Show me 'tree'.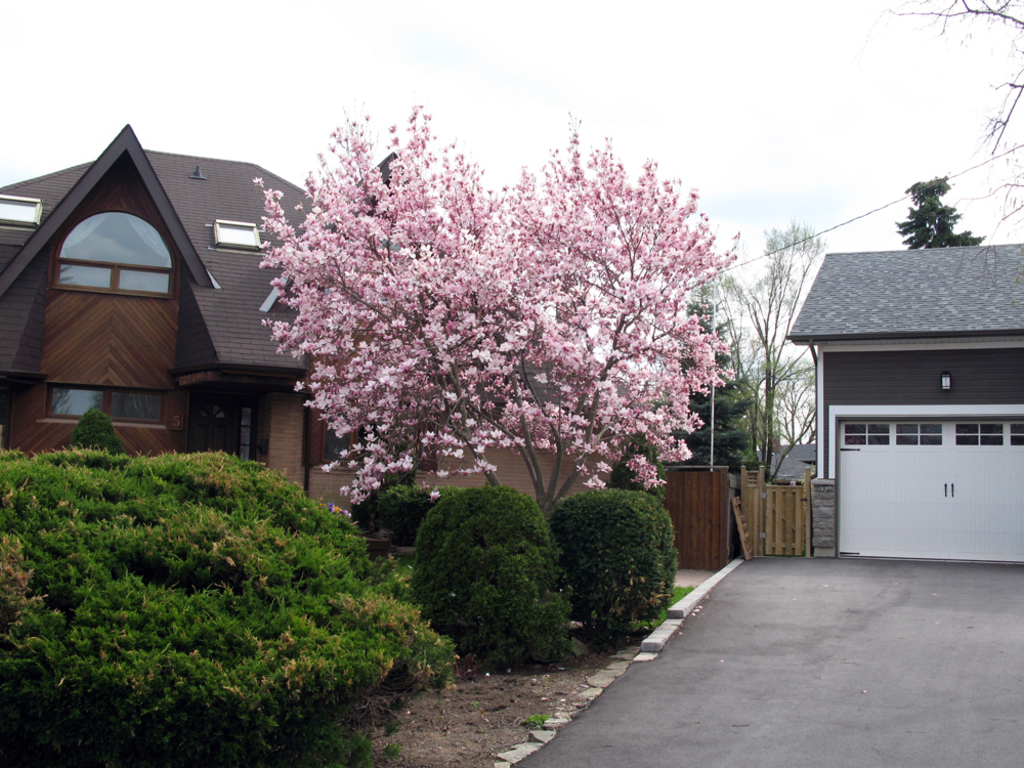
'tree' is here: bbox=[261, 108, 746, 523].
